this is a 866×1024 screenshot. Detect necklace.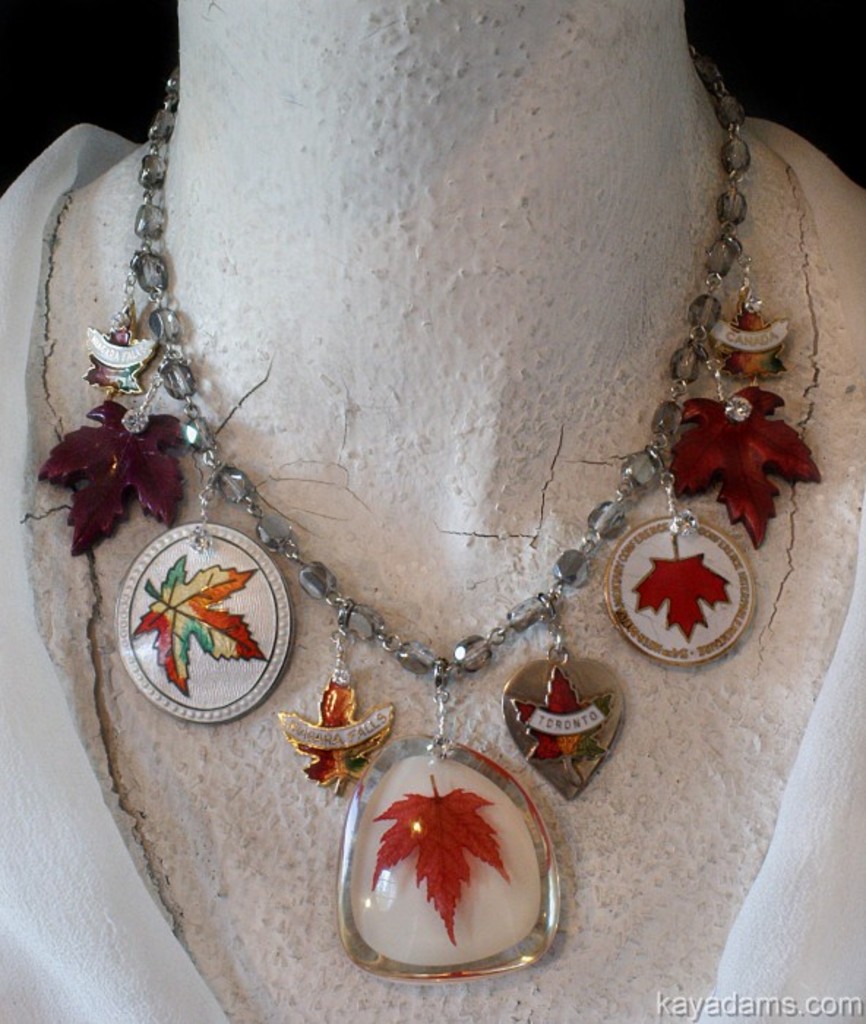
<box>73,25,828,976</box>.
